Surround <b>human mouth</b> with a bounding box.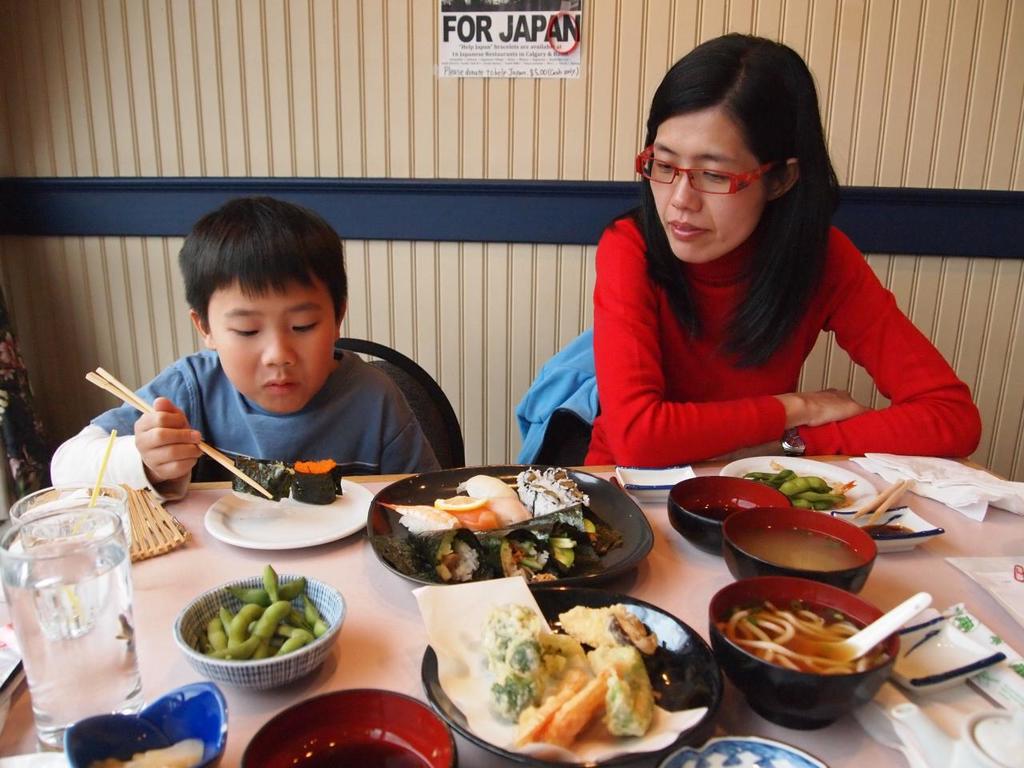
pyautogui.locateOnScreen(264, 374, 302, 398).
